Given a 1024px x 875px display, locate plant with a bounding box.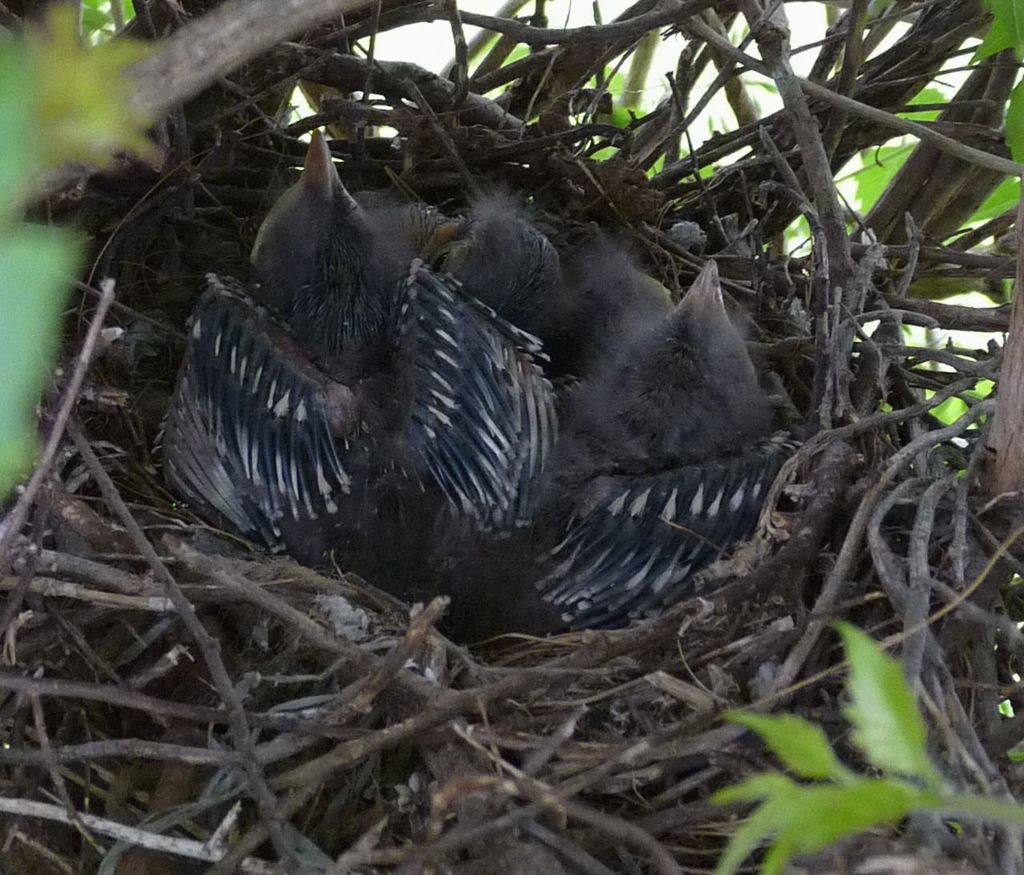
Located: {"left": 708, "top": 623, "right": 1023, "bottom": 874}.
